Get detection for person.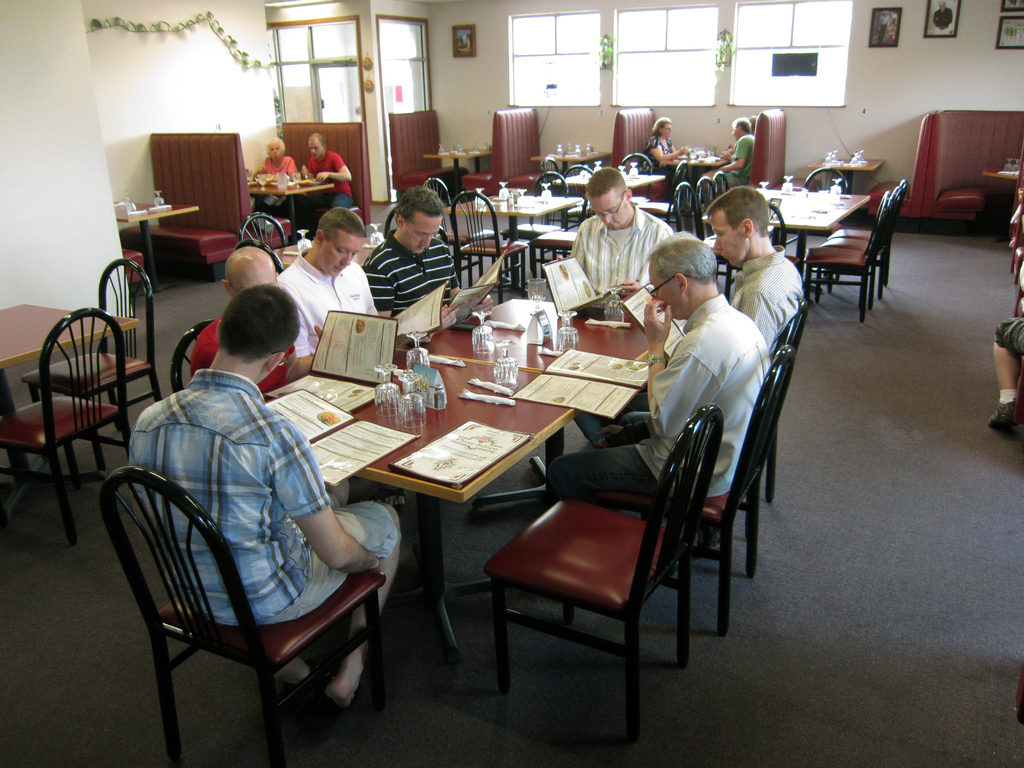
Detection: locate(131, 284, 403, 723).
